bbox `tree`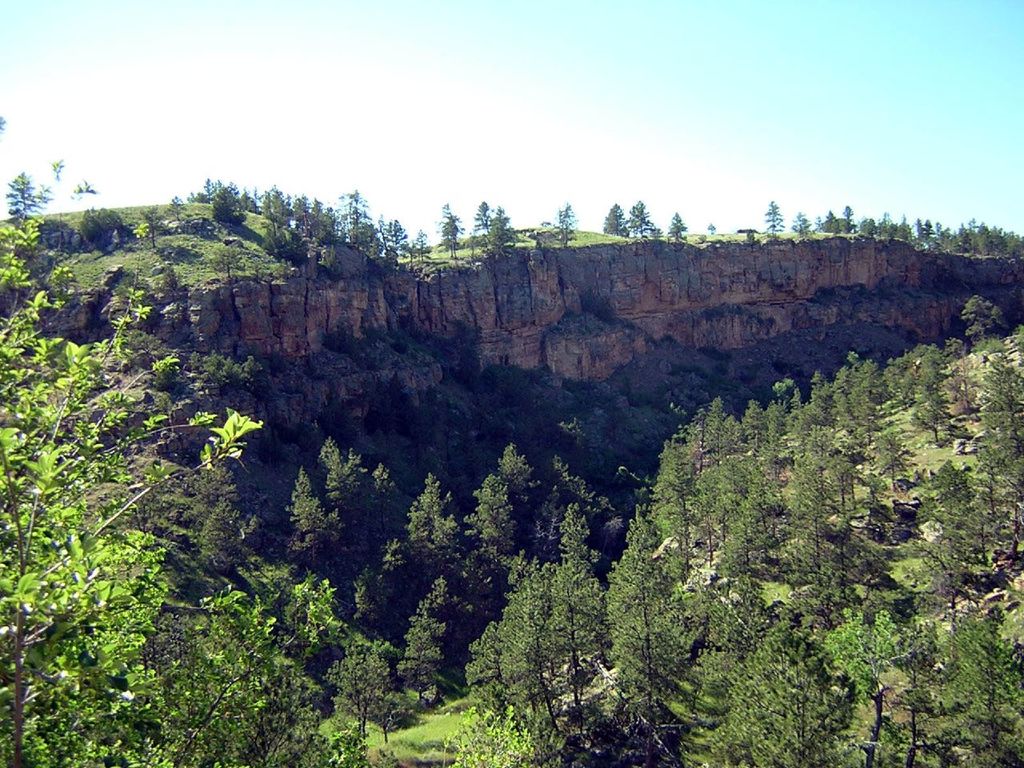
[434,198,467,262]
